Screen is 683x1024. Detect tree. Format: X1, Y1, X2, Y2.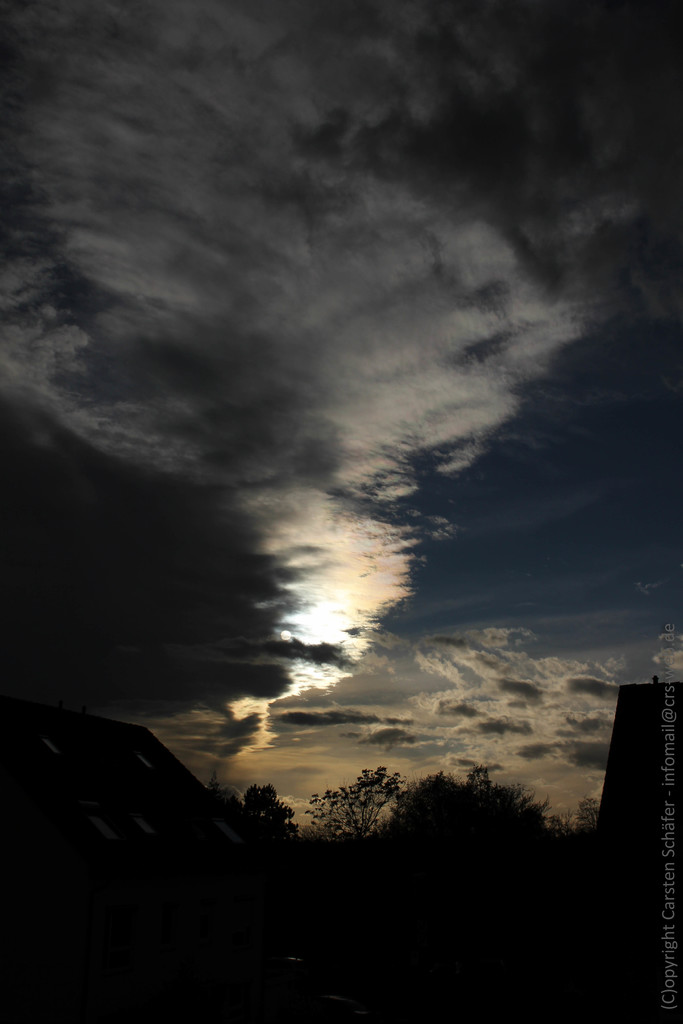
454, 776, 573, 934.
